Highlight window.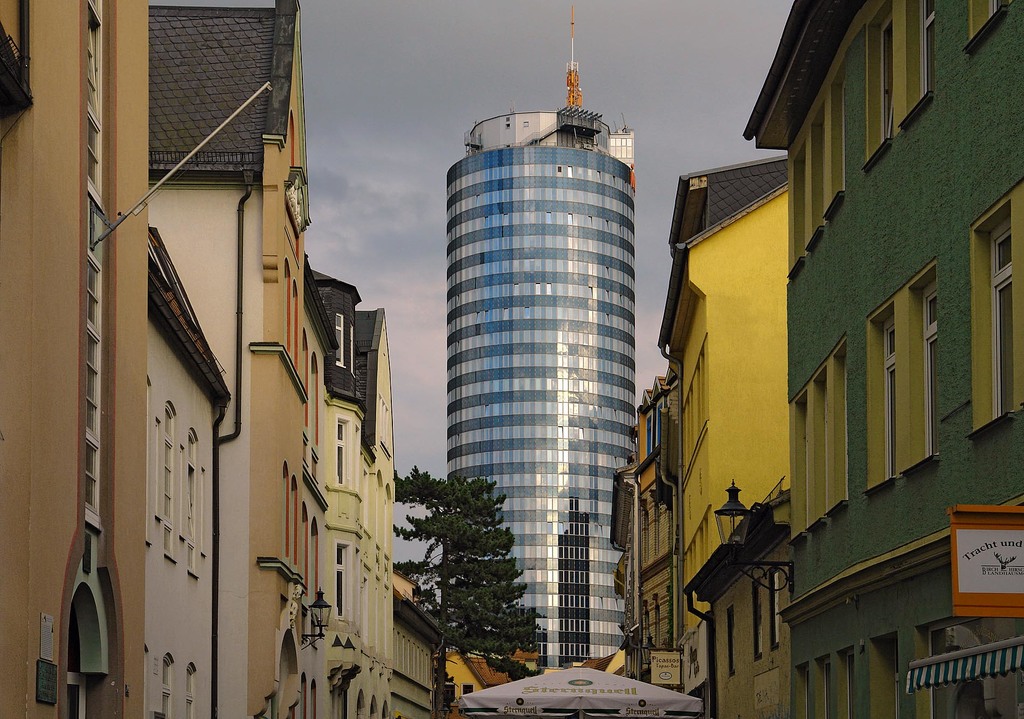
Highlighted region: (x1=336, y1=419, x2=351, y2=485).
